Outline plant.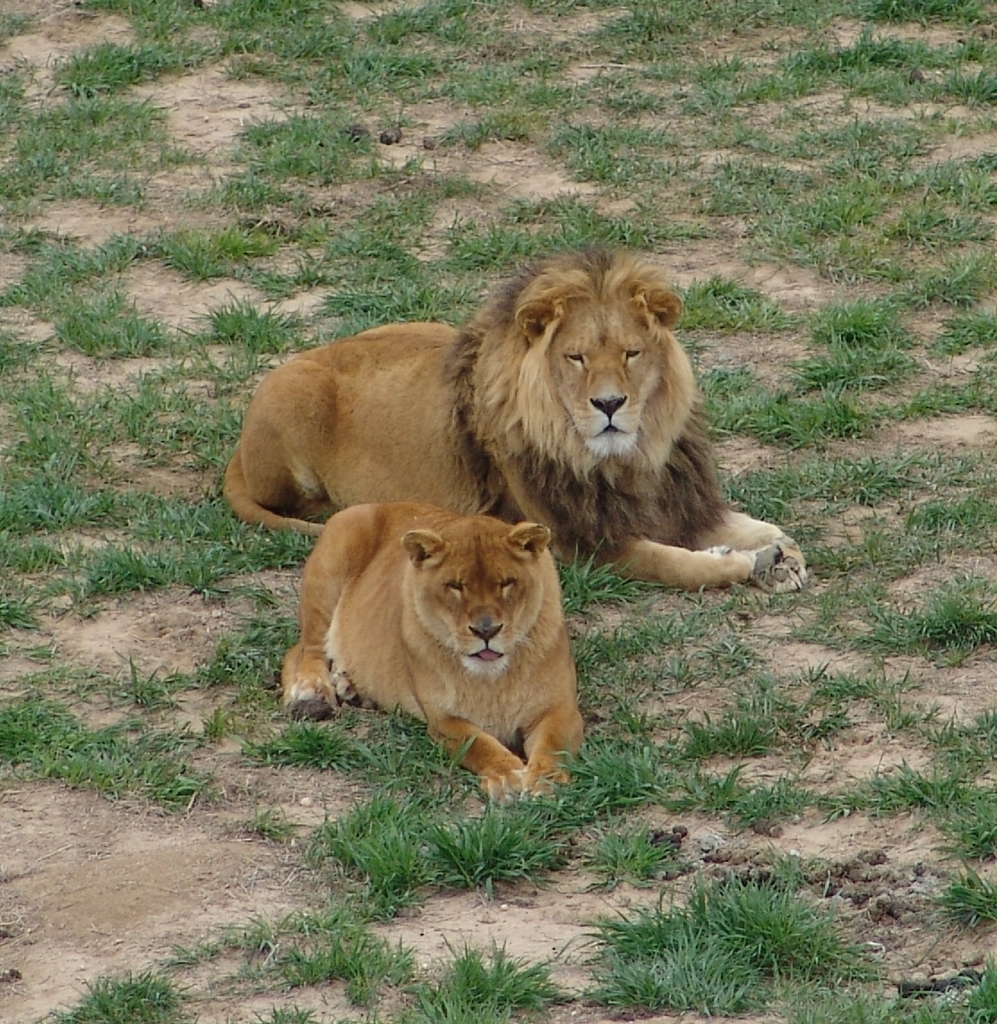
Outline: (701, 357, 752, 435).
